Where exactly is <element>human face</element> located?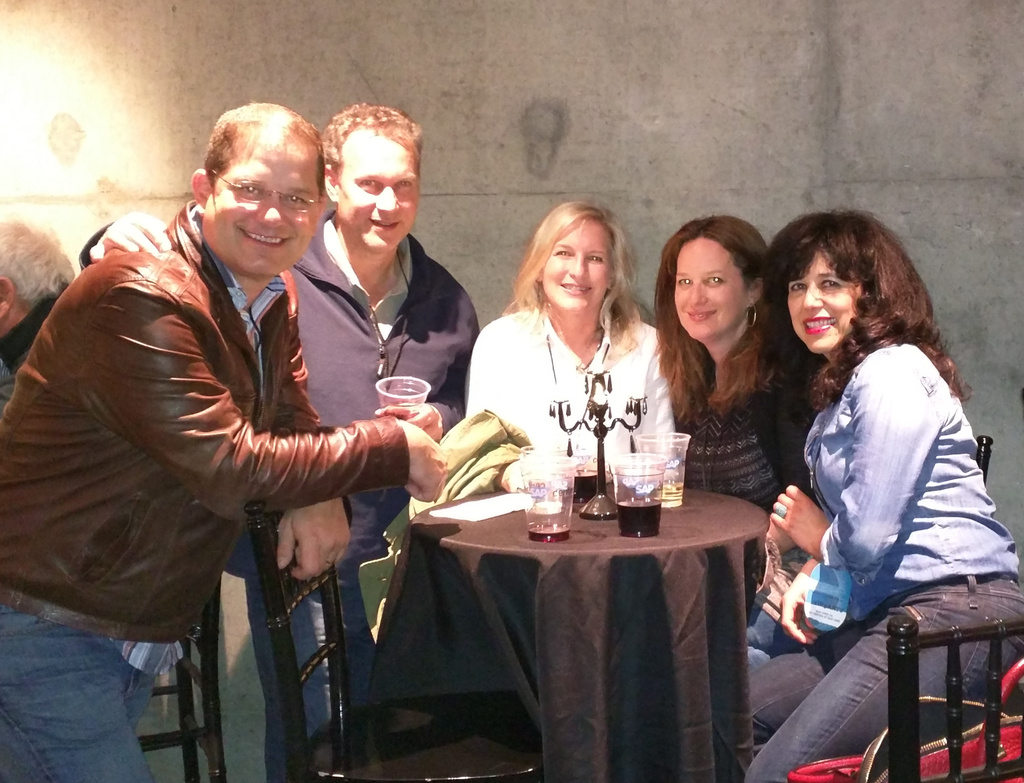
Its bounding box is [x1=545, y1=218, x2=612, y2=312].
